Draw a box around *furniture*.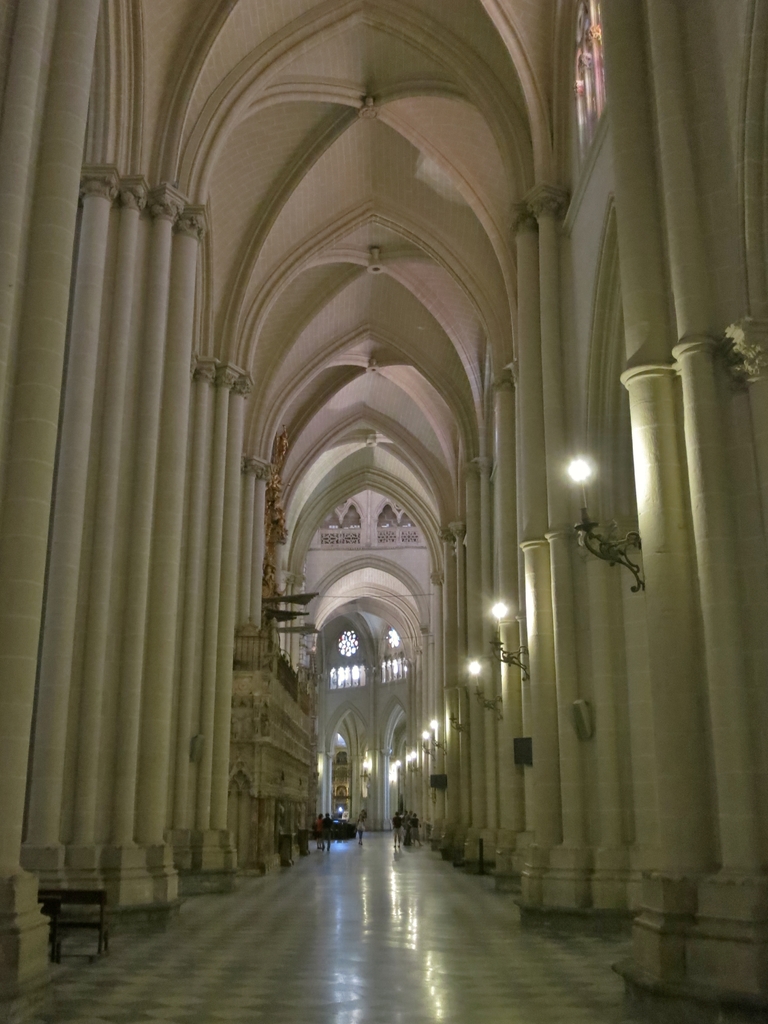
44, 892, 110, 963.
